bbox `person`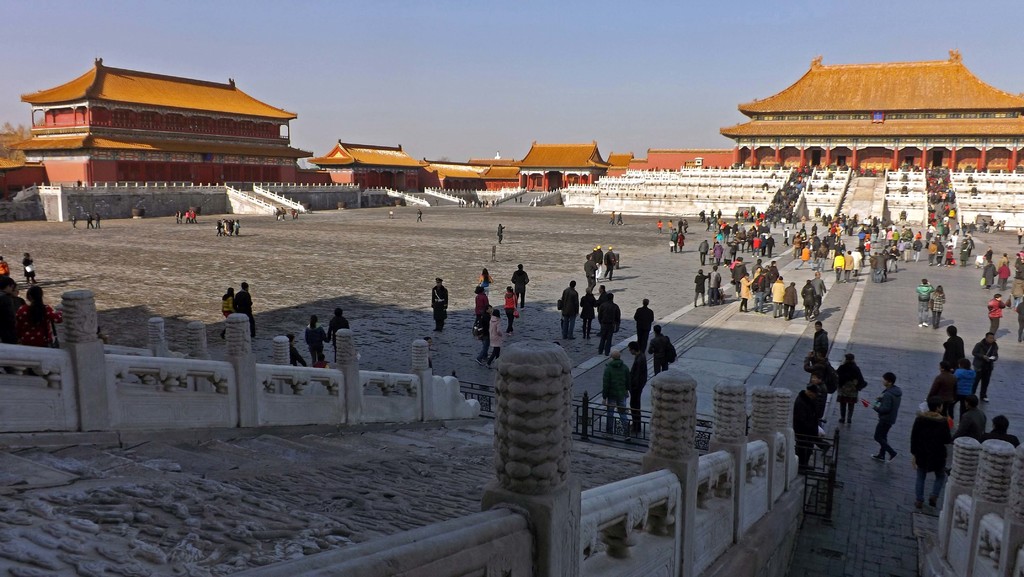
rect(607, 207, 613, 222)
